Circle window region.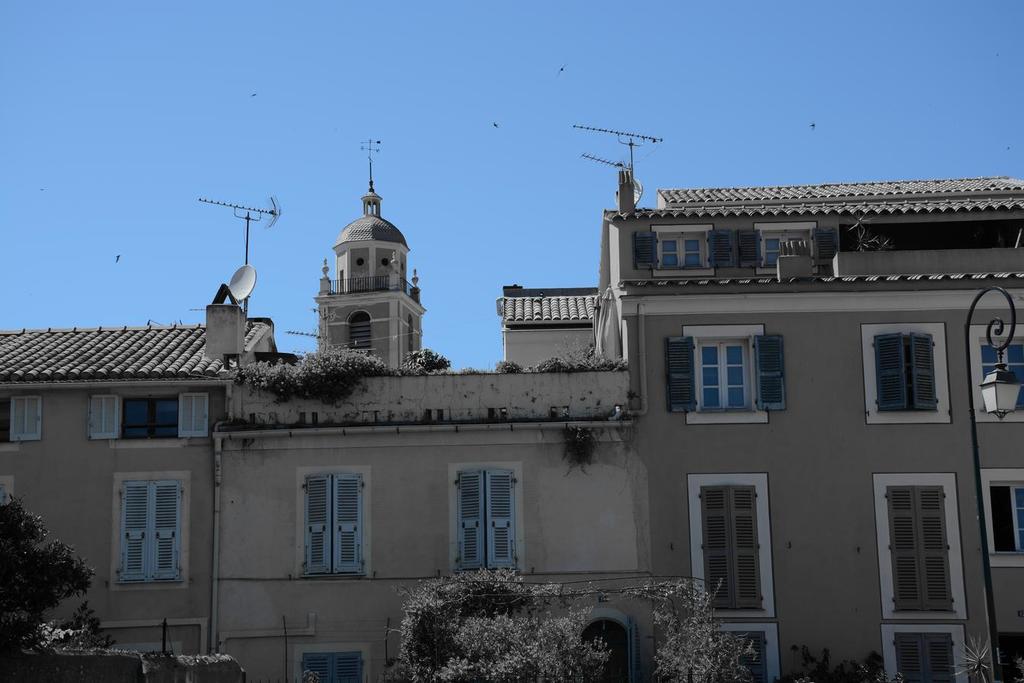
Region: (left=981, top=461, right=1023, bottom=565).
